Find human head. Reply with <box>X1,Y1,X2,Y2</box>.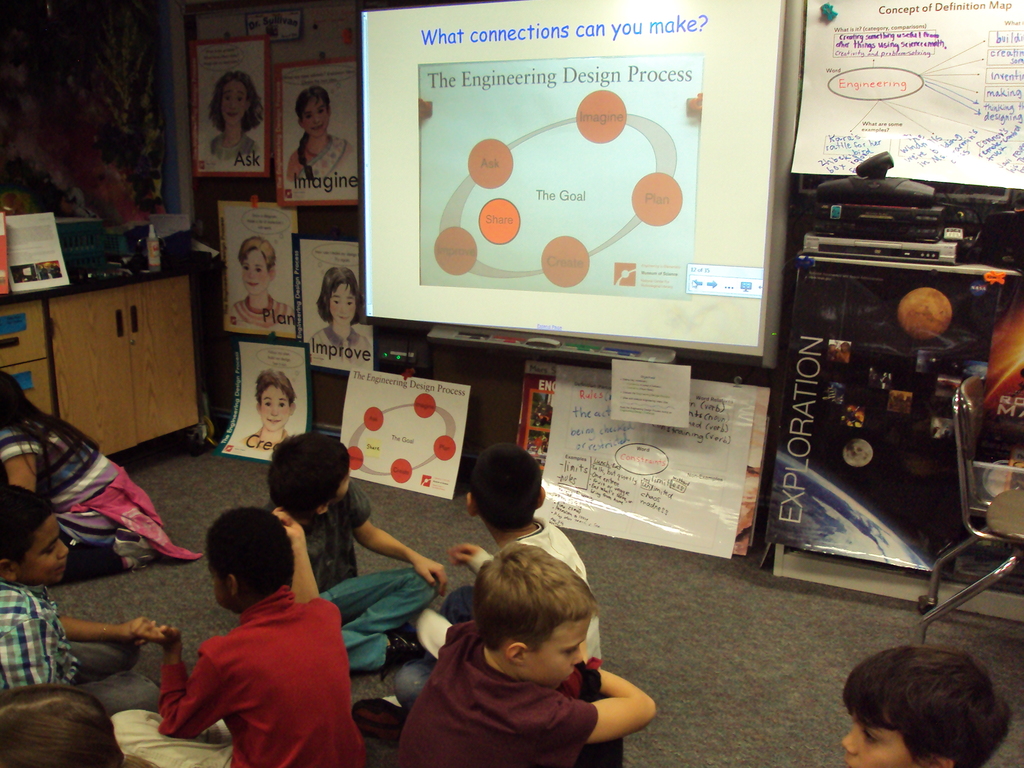
<box>463,444,550,531</box>.
